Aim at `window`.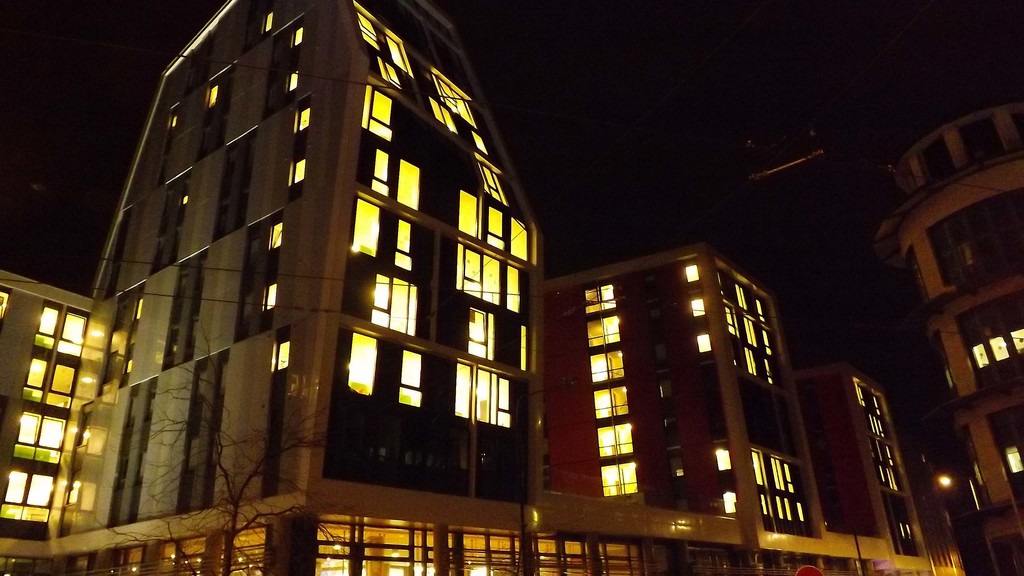
Aimed at <region>1004, 449, 1023, 482</region>.
